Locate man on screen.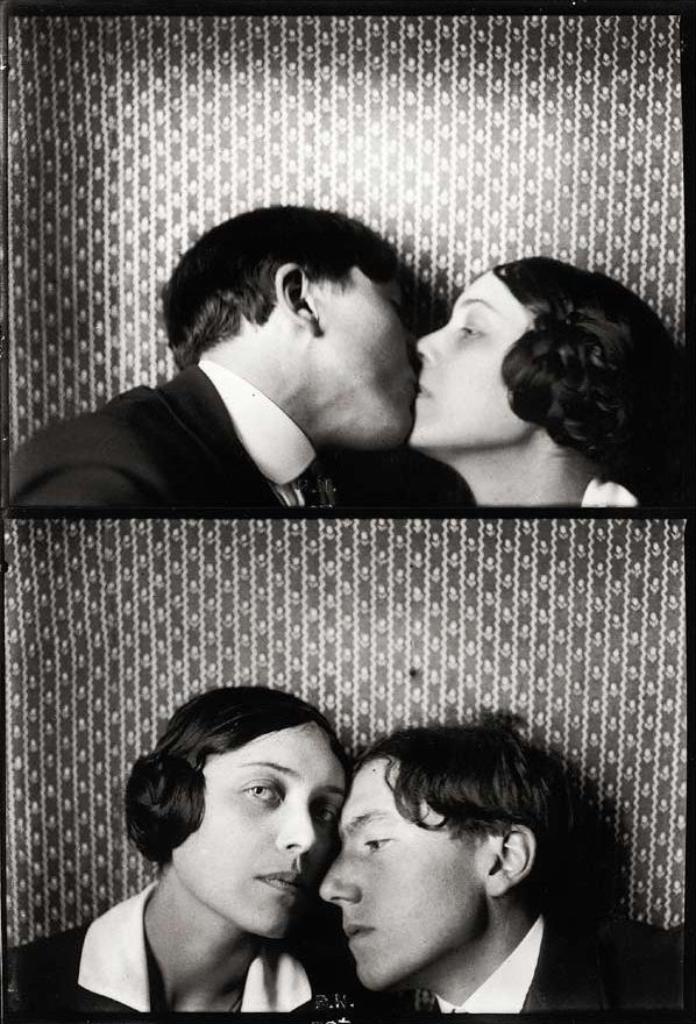
On screen at (left=1, top=206, right=493, bottom=519).
